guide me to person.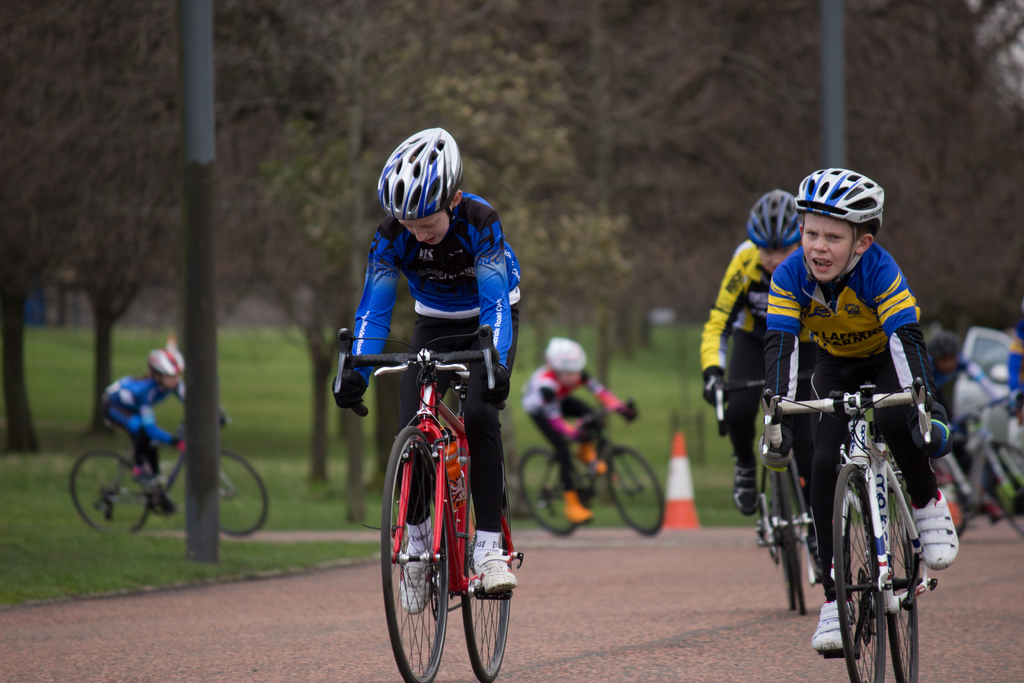
Guidance: bbox(755, 164, 966, 652).
